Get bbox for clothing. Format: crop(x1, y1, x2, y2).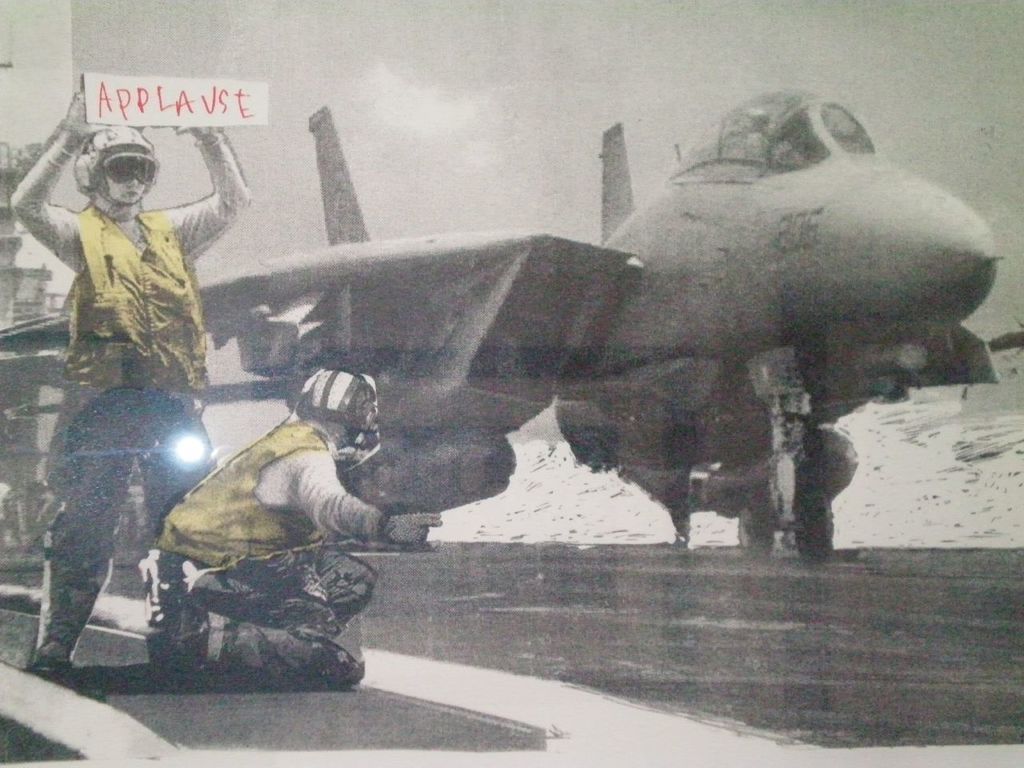
crop(12, 128, 251, 648).
